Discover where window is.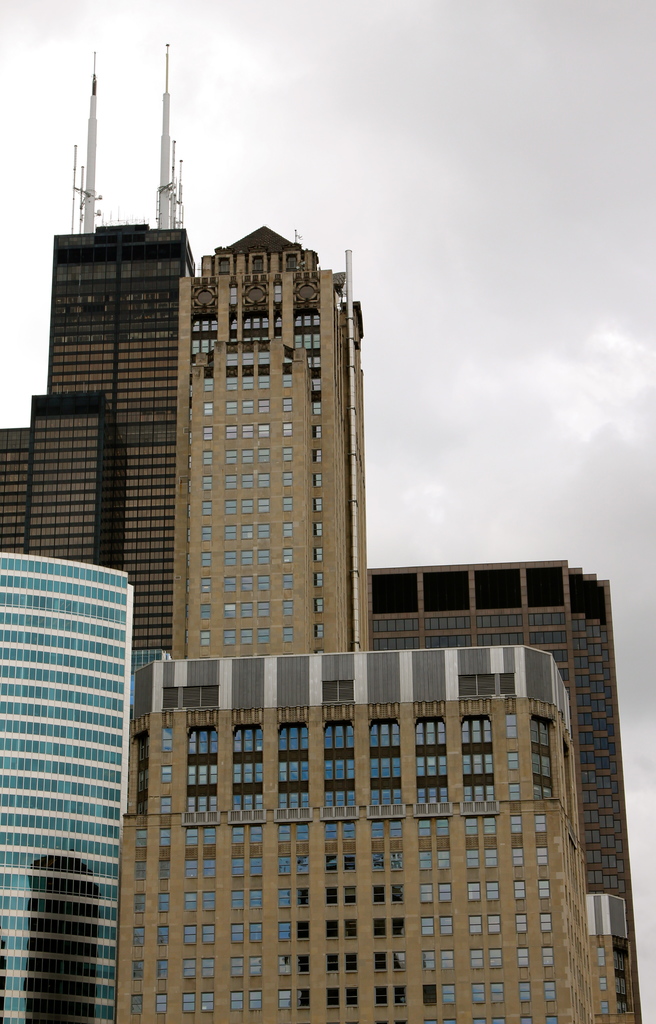
Discovered at (416, 913, 438, 935).
